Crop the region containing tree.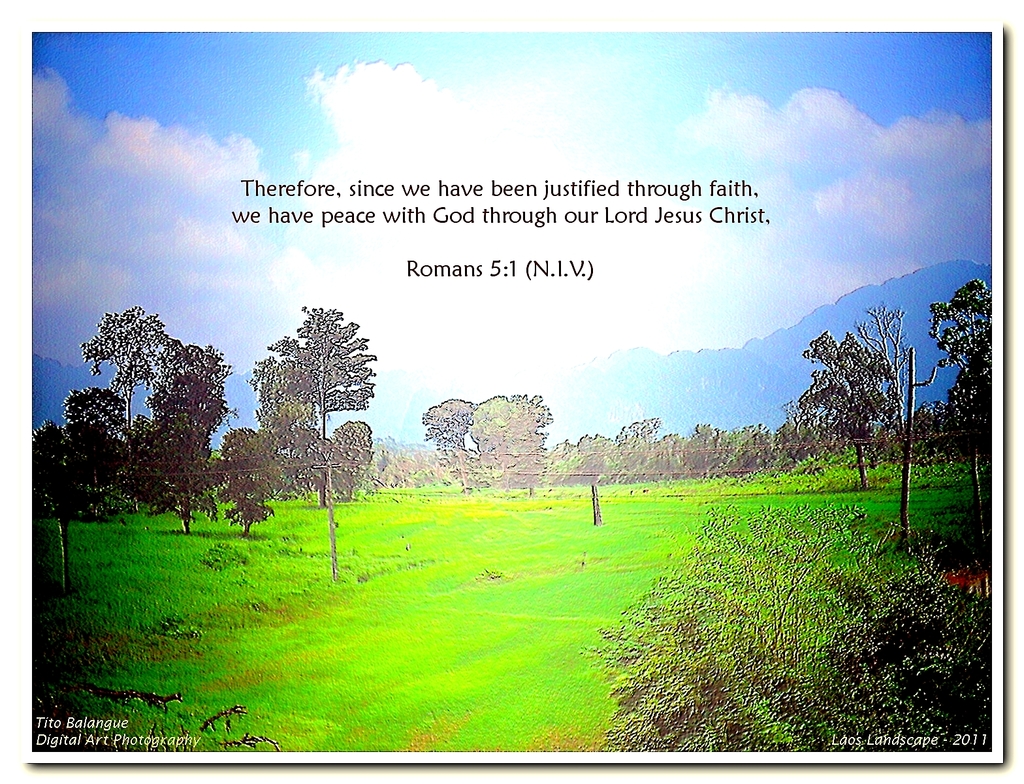
Crop region: rect(924, 279, 993, 460).
